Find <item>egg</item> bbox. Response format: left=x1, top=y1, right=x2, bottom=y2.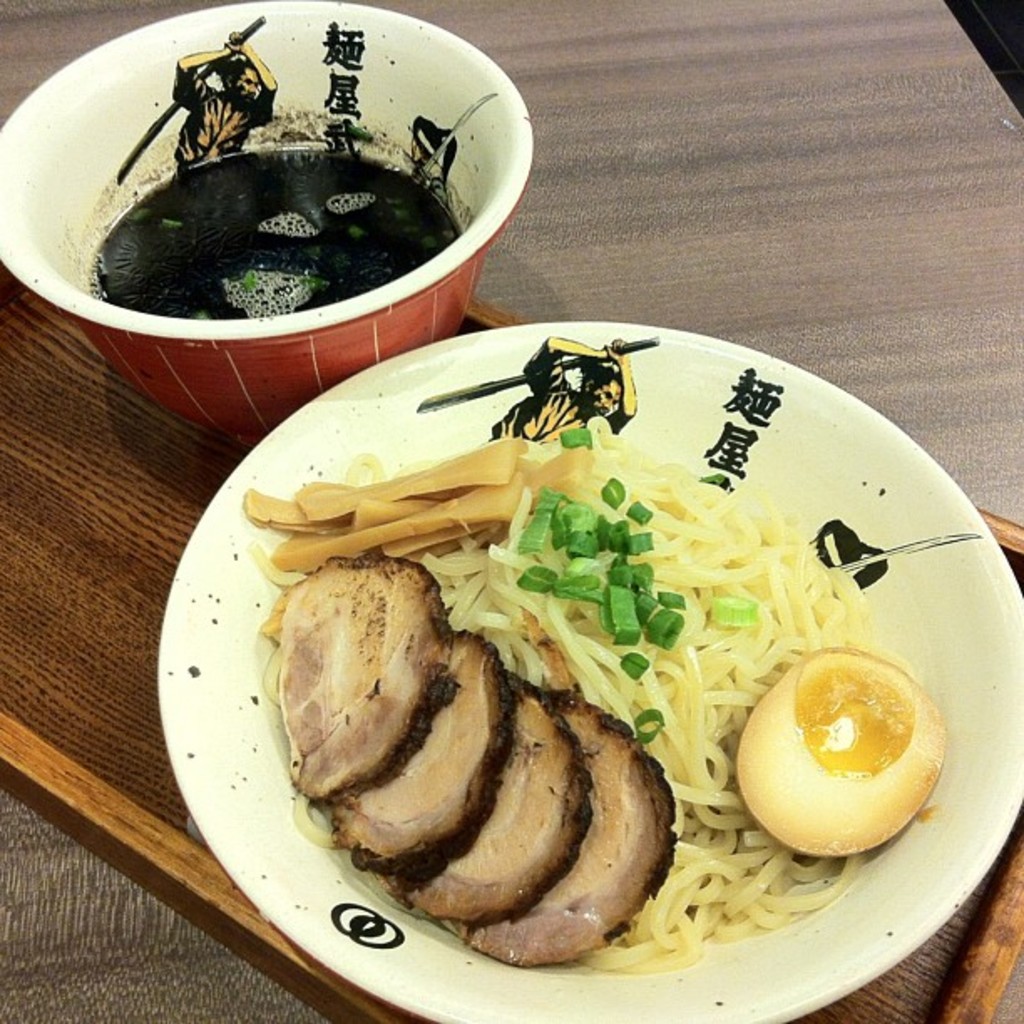
left=730, top=644, right=955, bottom=860.
